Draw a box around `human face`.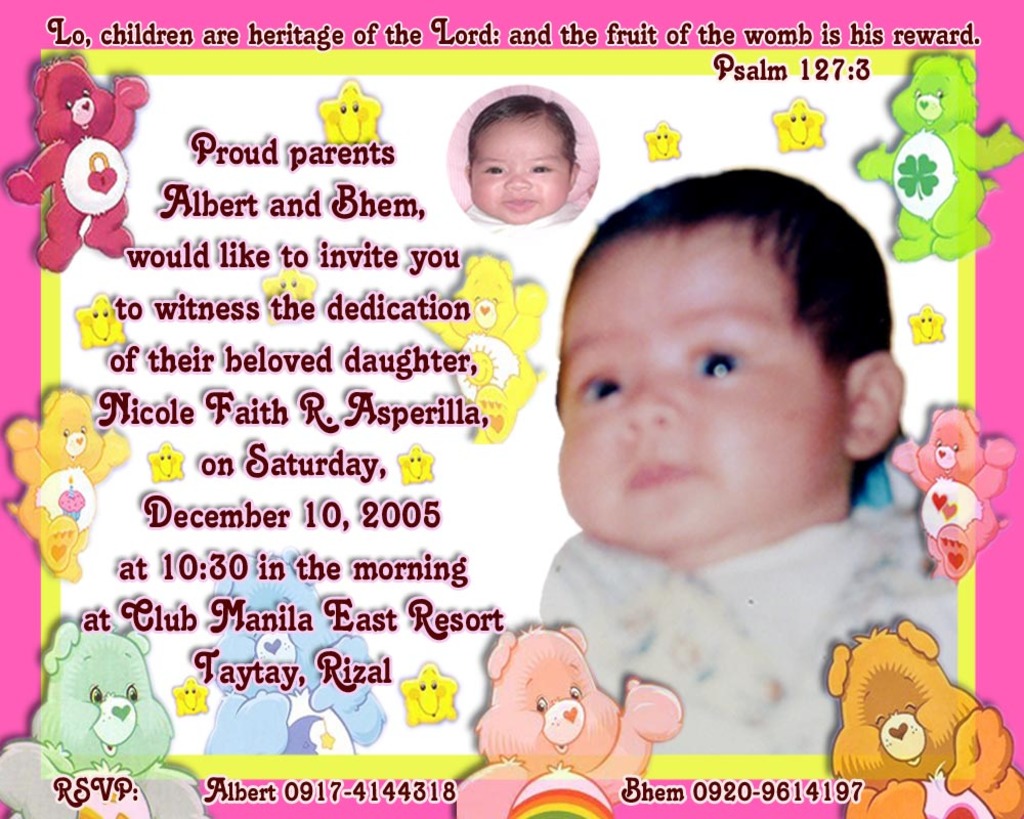
bbox=[470, 117, 567, 224].
